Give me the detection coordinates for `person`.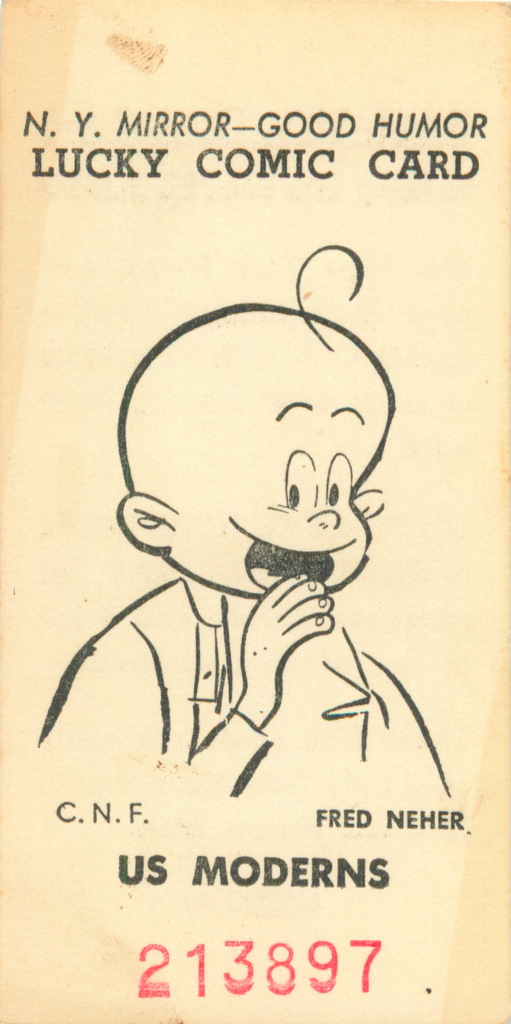
(37, 237, 444, 804).
